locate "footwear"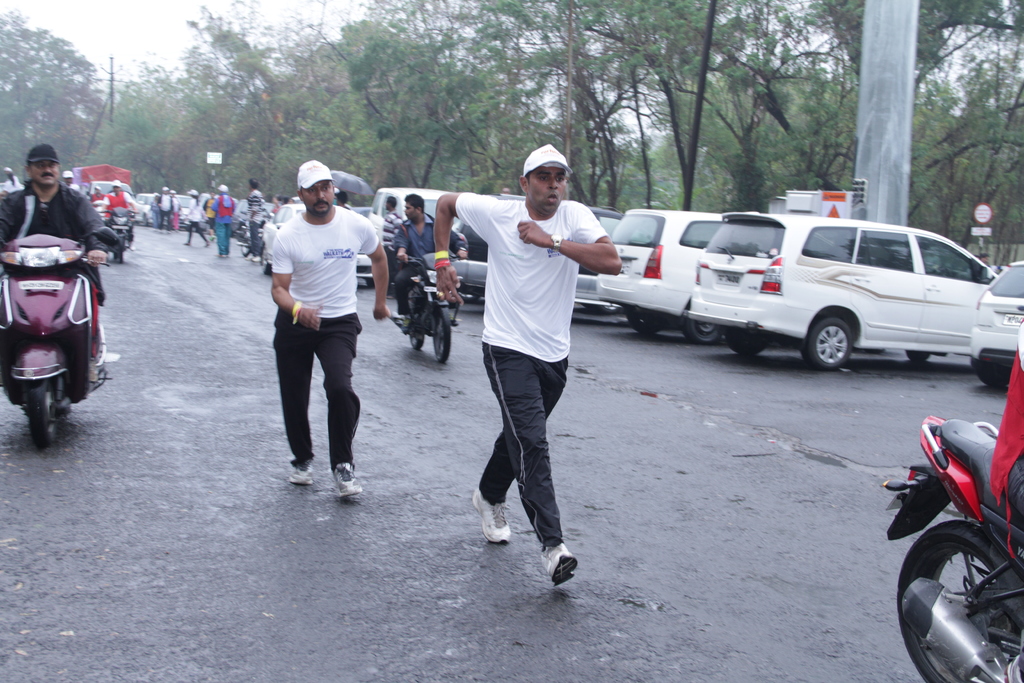
box=[289, 465, 313, 487]
